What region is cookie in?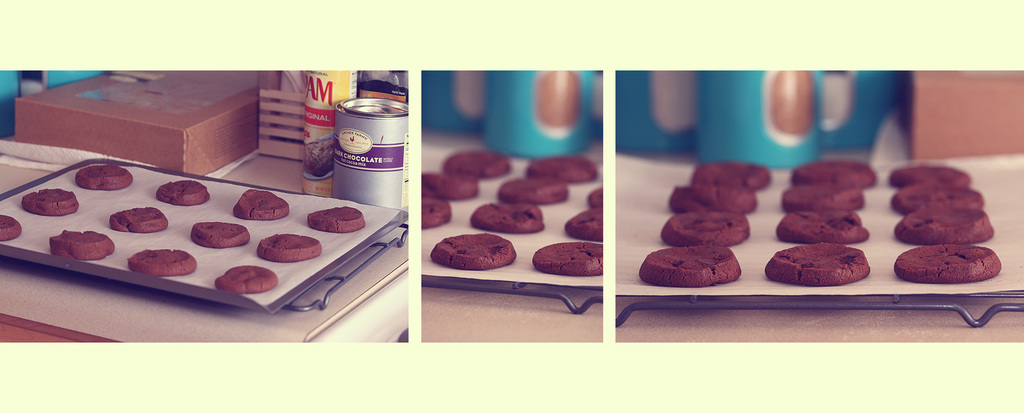
box(107, 206, 170, 234).
